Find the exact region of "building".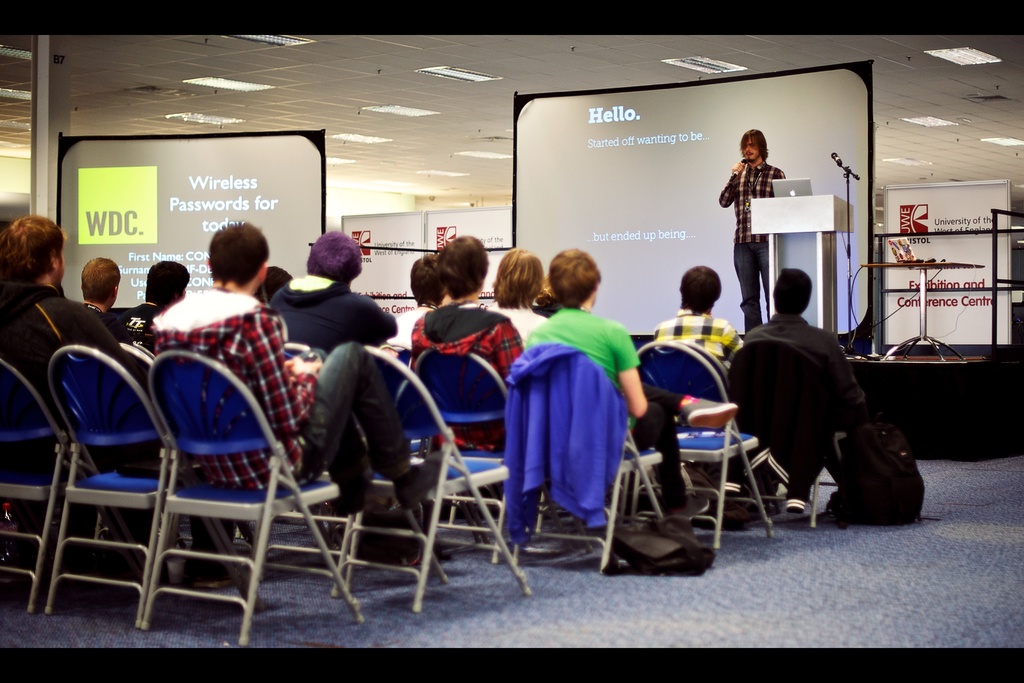
Exact region: BBox(0, 33, 1018, 649).
